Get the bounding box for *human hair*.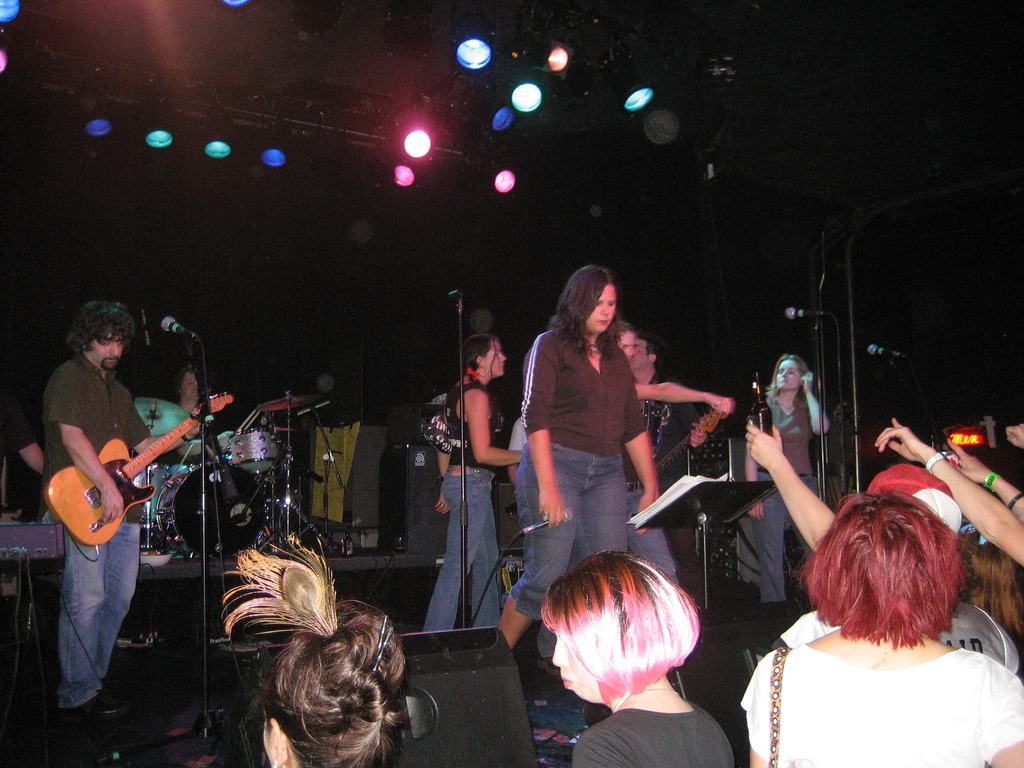
box=[948, 506, 1022, 636].
